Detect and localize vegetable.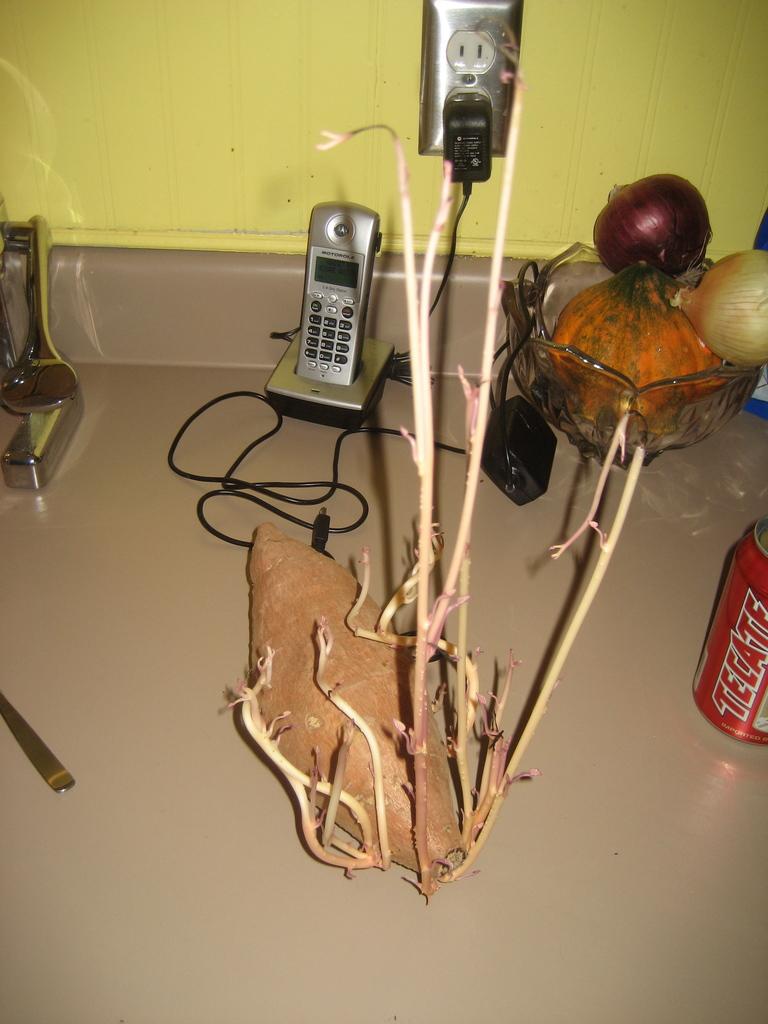
Localized at bbox=[537, 273, 730, 445].
